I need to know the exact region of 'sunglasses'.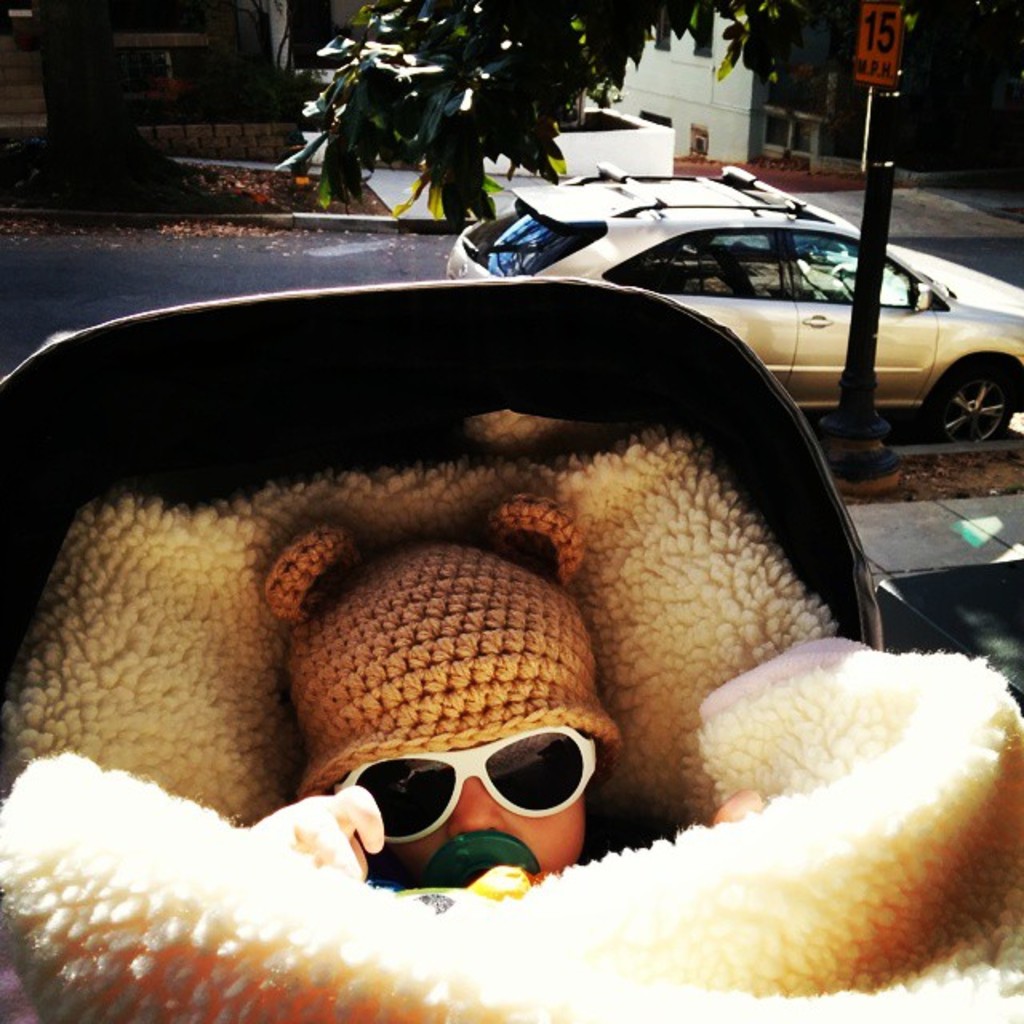
Region: <box>328,723,598,842</box>.
